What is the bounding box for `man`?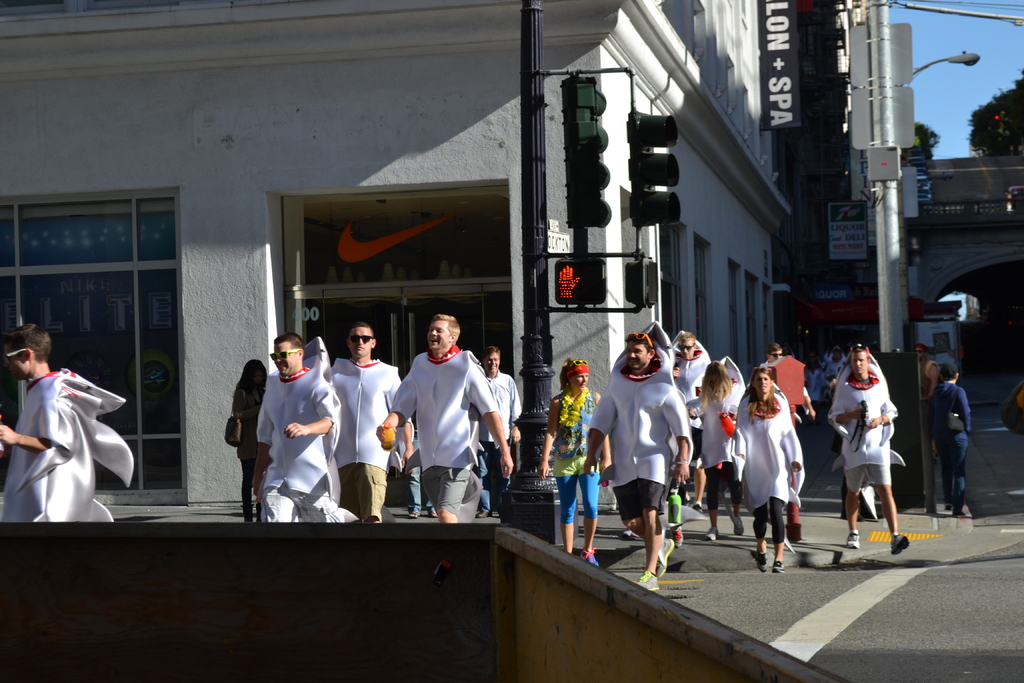
bbox=(253, 332, 358, 524).
